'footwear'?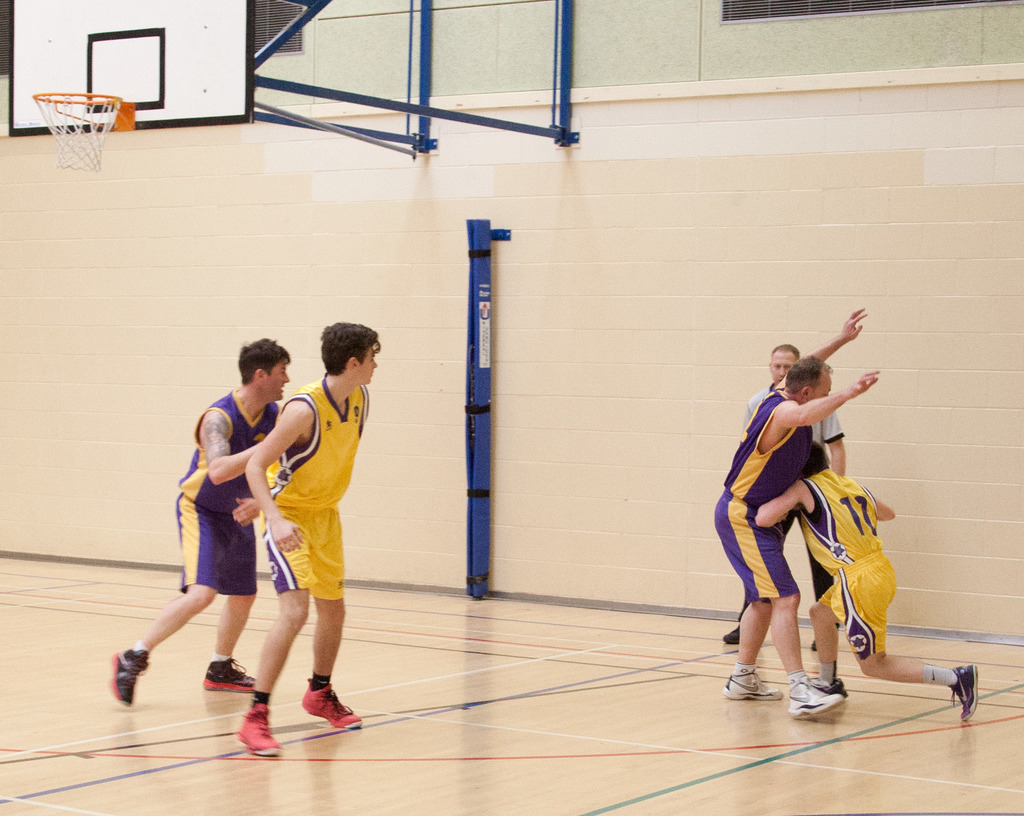
box=[202, 656, 262, 694]
